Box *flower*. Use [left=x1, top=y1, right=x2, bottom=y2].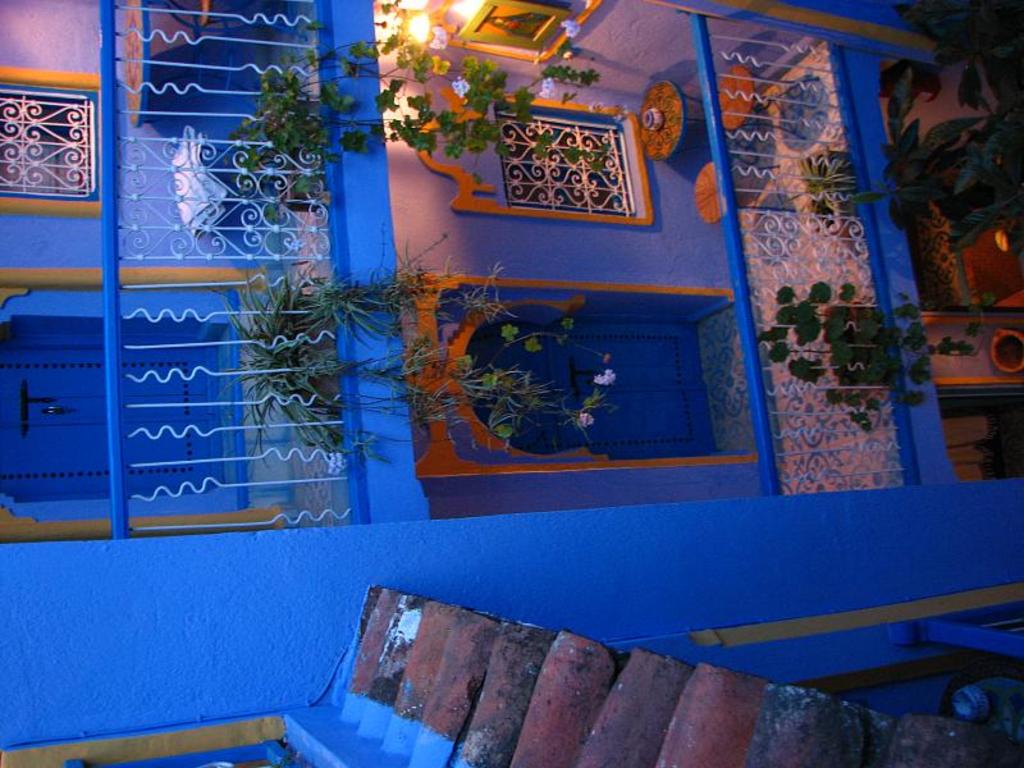
[left=426, top=28, right=447, bottom=50].
